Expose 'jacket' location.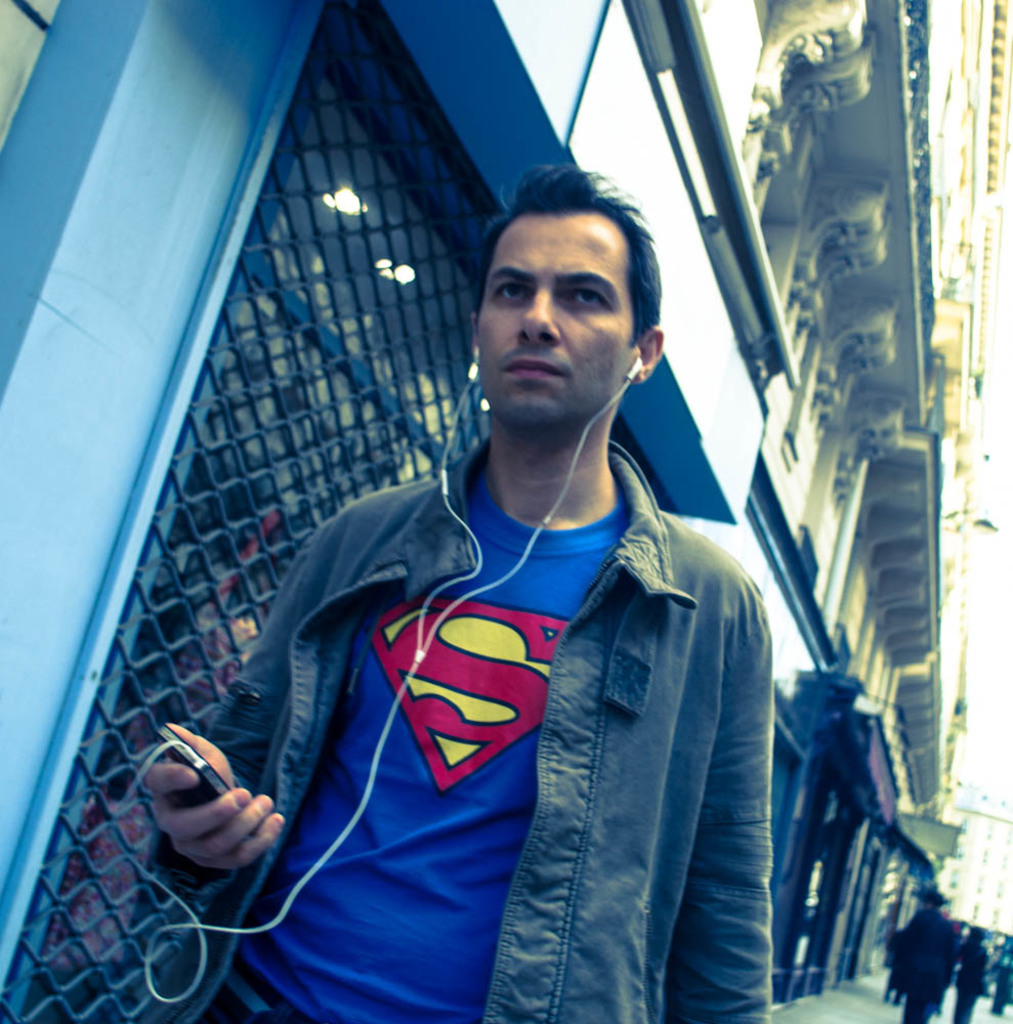
Exposed at bbox=(193, 341, 778, 983).
